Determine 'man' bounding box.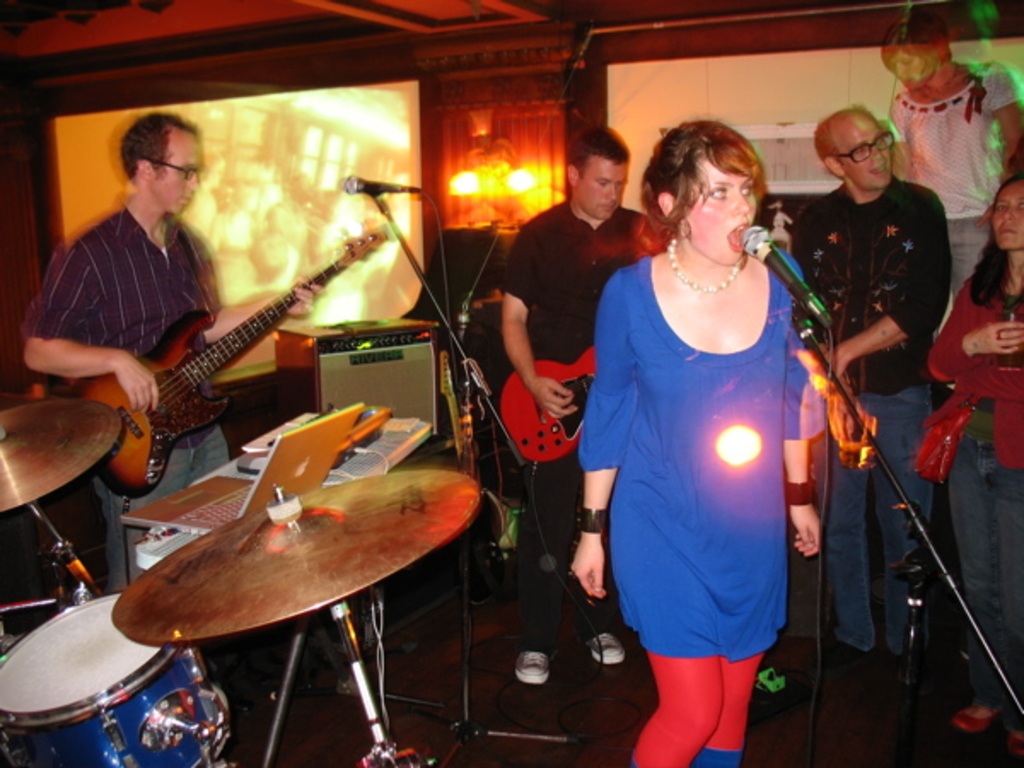
Determined: {"left": 19, "top": 116, "right": 326, "bottom": 606}.
